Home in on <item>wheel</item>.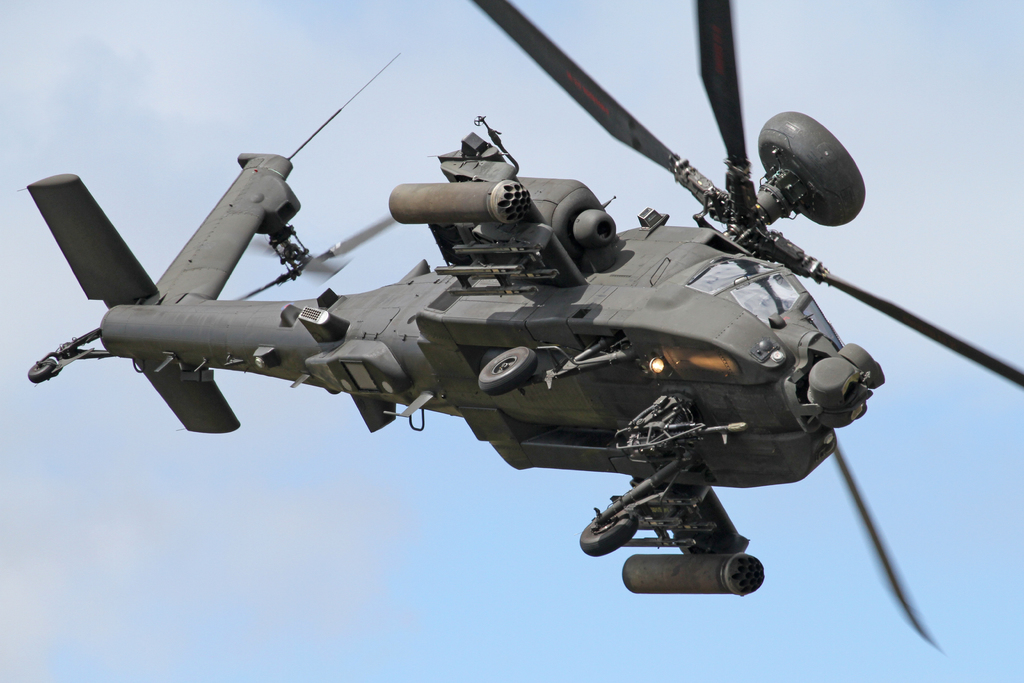
Homed in at <box>478,344,538,393</box>.
